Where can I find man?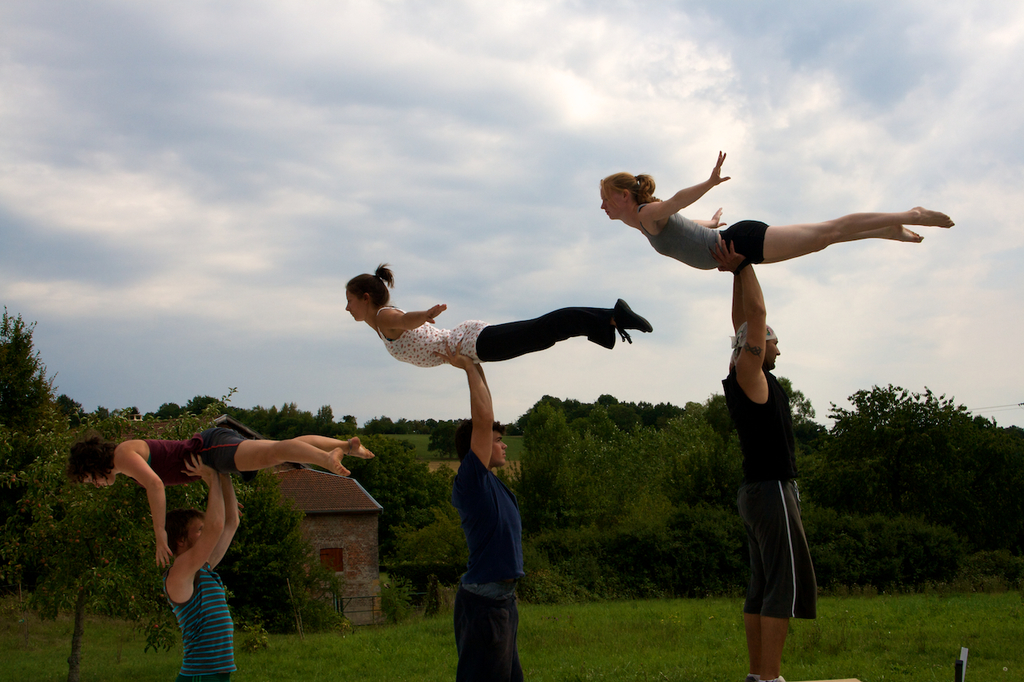
You can find it at <bbox>713, 233, 822, 681</bbox>.
